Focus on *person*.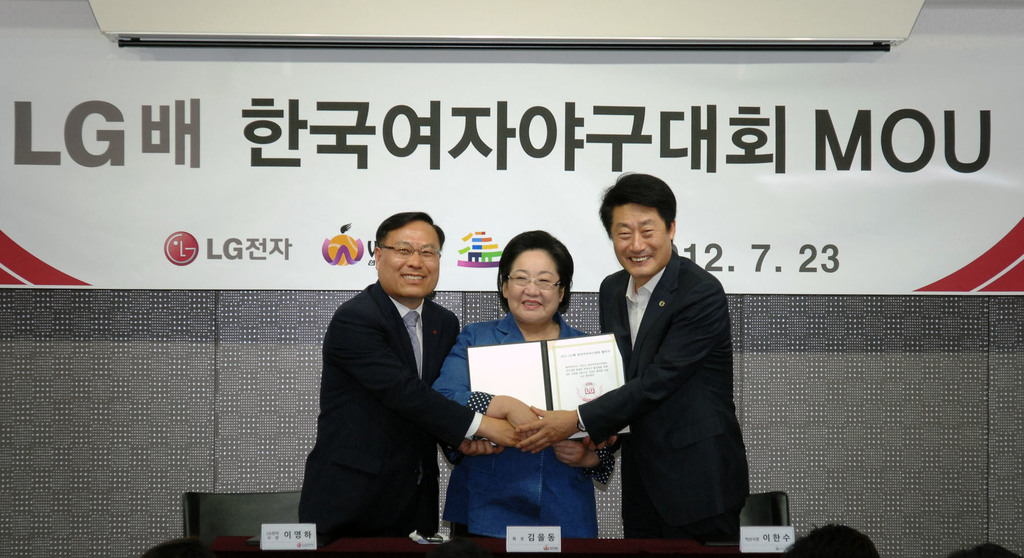
Focused at left=428, top=227, right=619, bottom=542.
